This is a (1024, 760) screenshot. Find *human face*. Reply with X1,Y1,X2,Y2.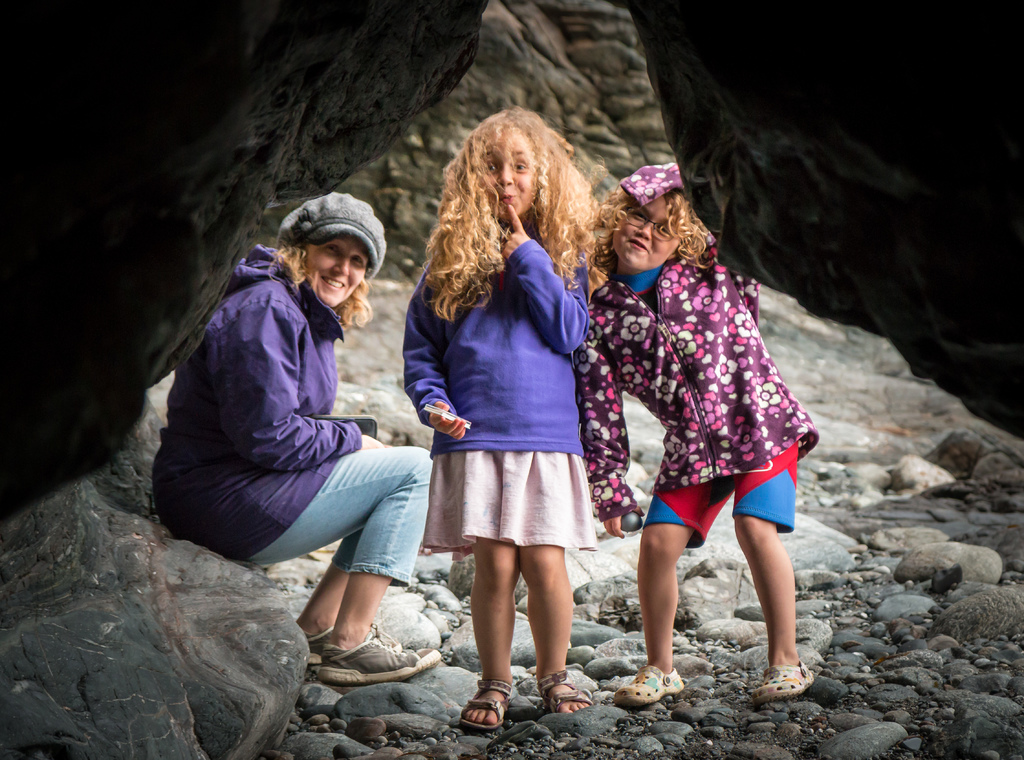
307,239,369,307.
